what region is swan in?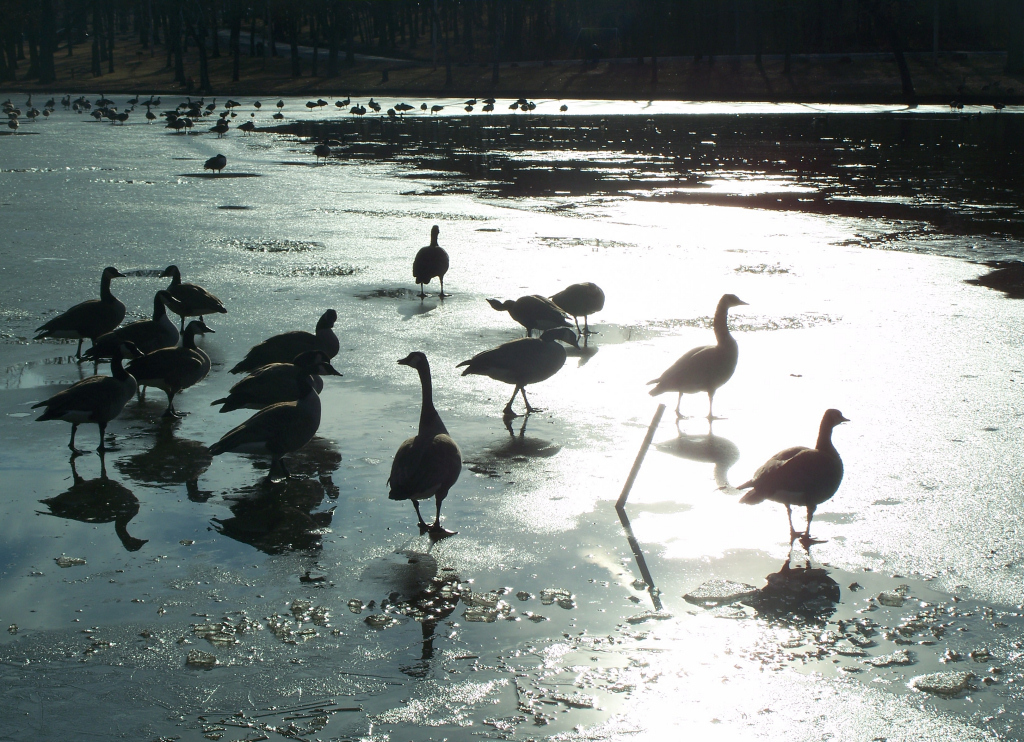
[left=348, top=102, right=359, bottom=114].
